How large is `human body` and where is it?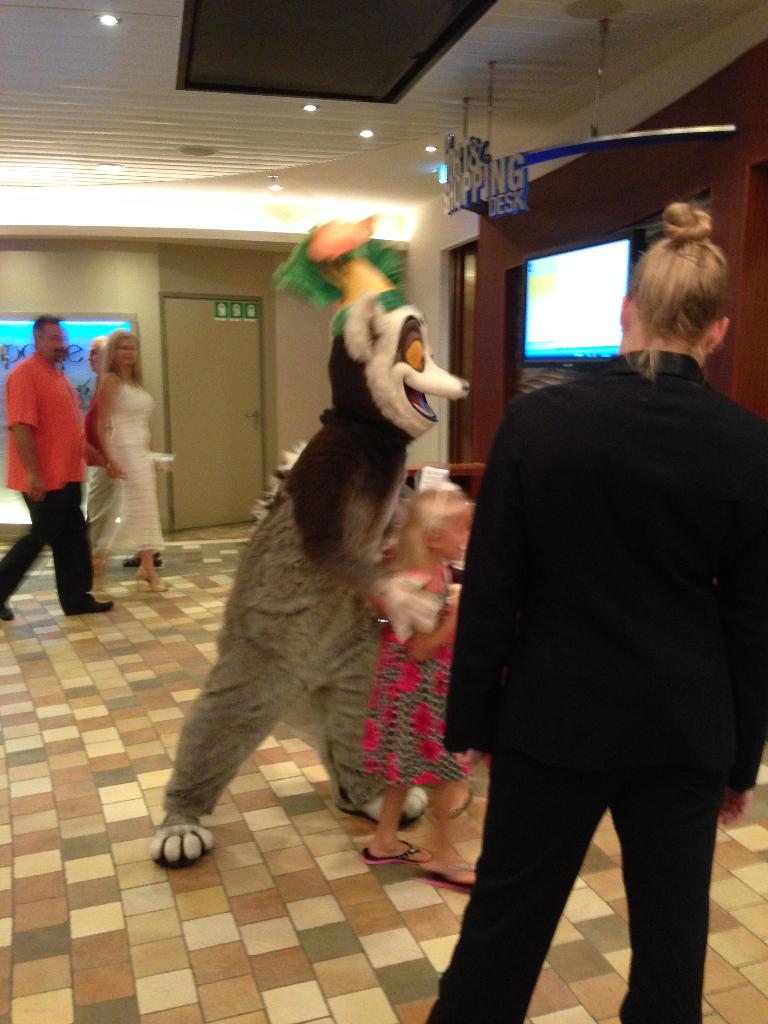
Bounding box: 80, 333, 166, 591.
